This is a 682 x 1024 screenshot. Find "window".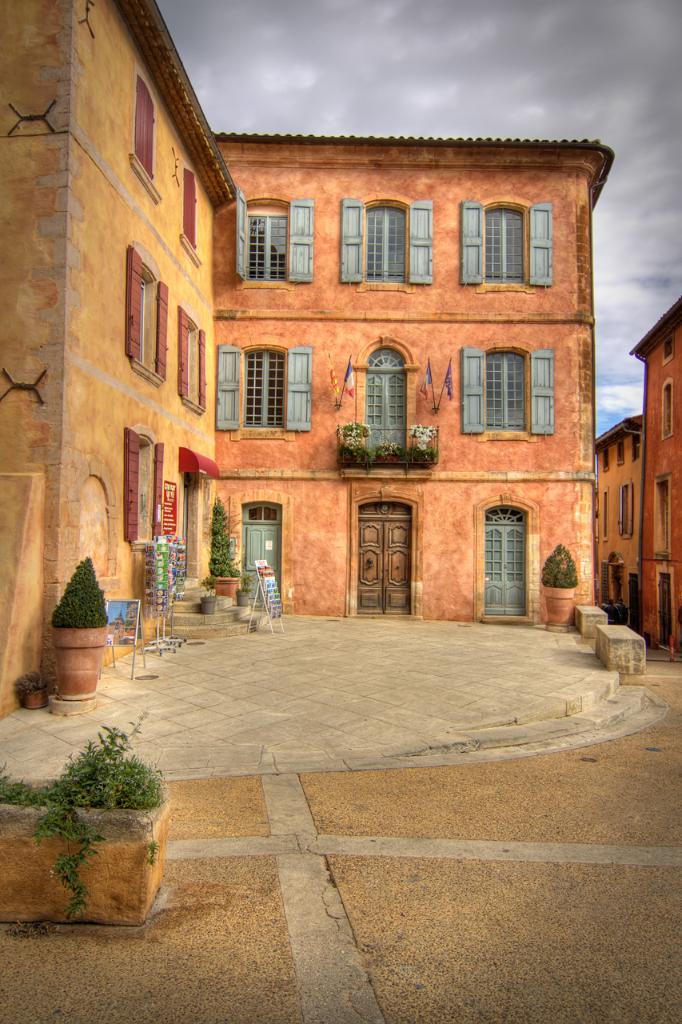
Bounding box: 616:436:626:462.
